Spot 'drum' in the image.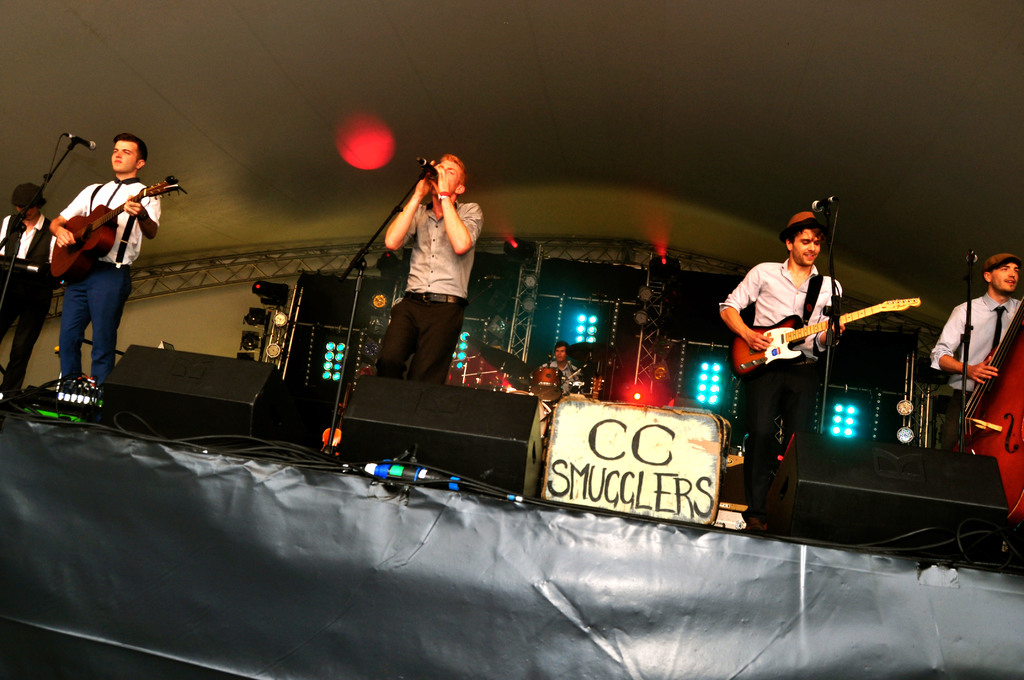
'drum' found at select_region(508, 391, 547, 436).
